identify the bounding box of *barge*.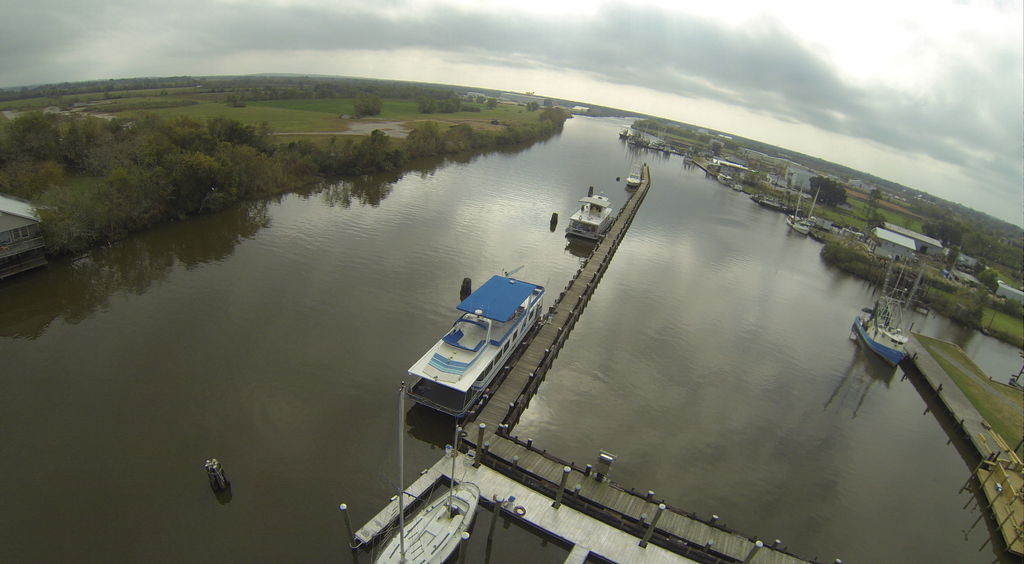
x1=564 y1=194 x2=611 y2=240.
